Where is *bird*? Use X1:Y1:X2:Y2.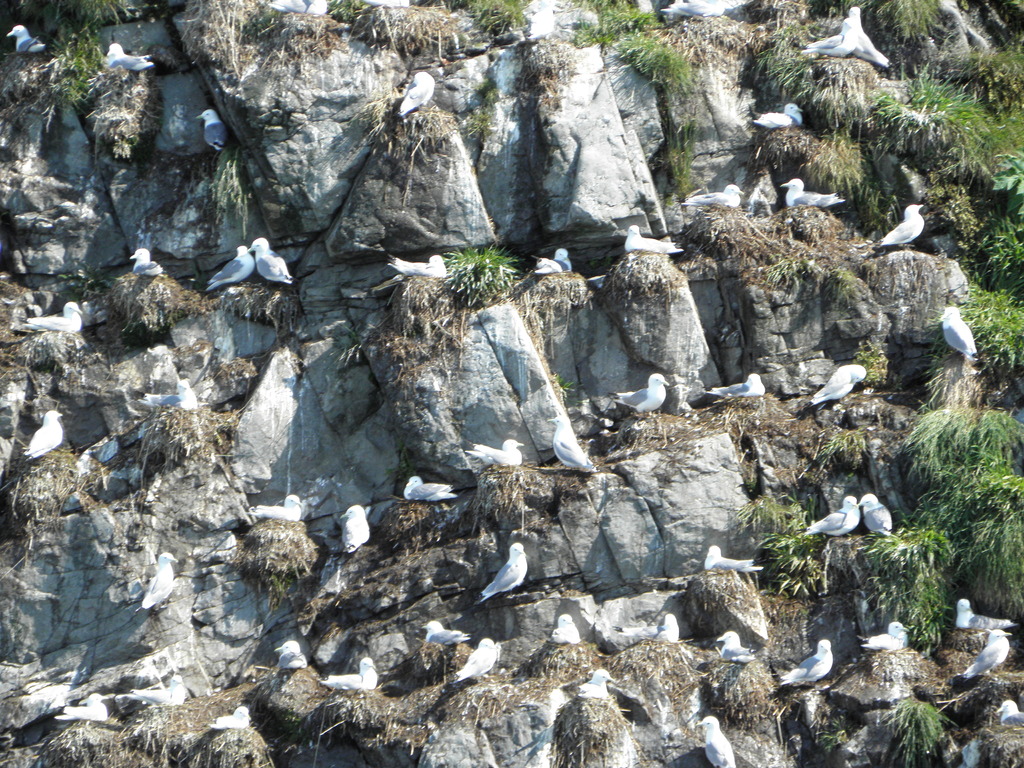
778:639:834:692.
